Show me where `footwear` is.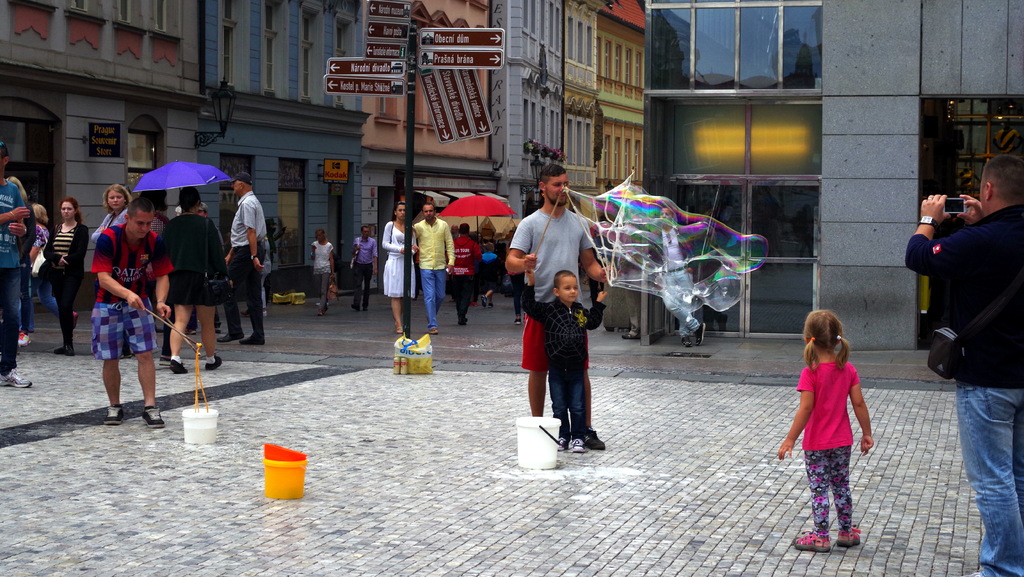
`footwear` is at BBox(959, 571, 984, 576).
